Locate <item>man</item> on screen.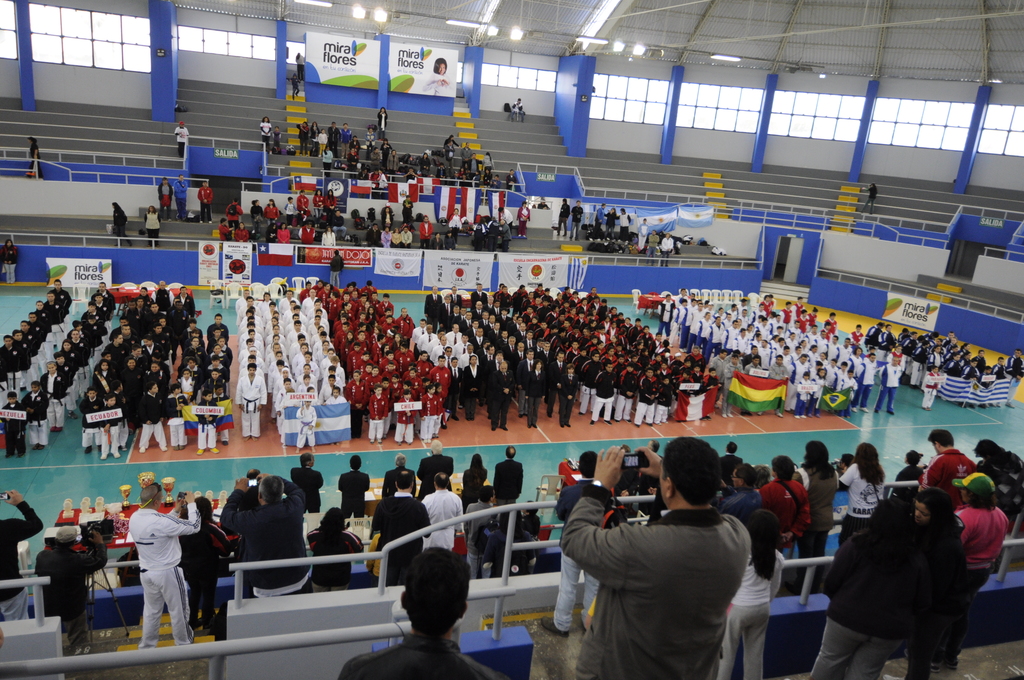
On screen at (595, 200, 607, 232).
